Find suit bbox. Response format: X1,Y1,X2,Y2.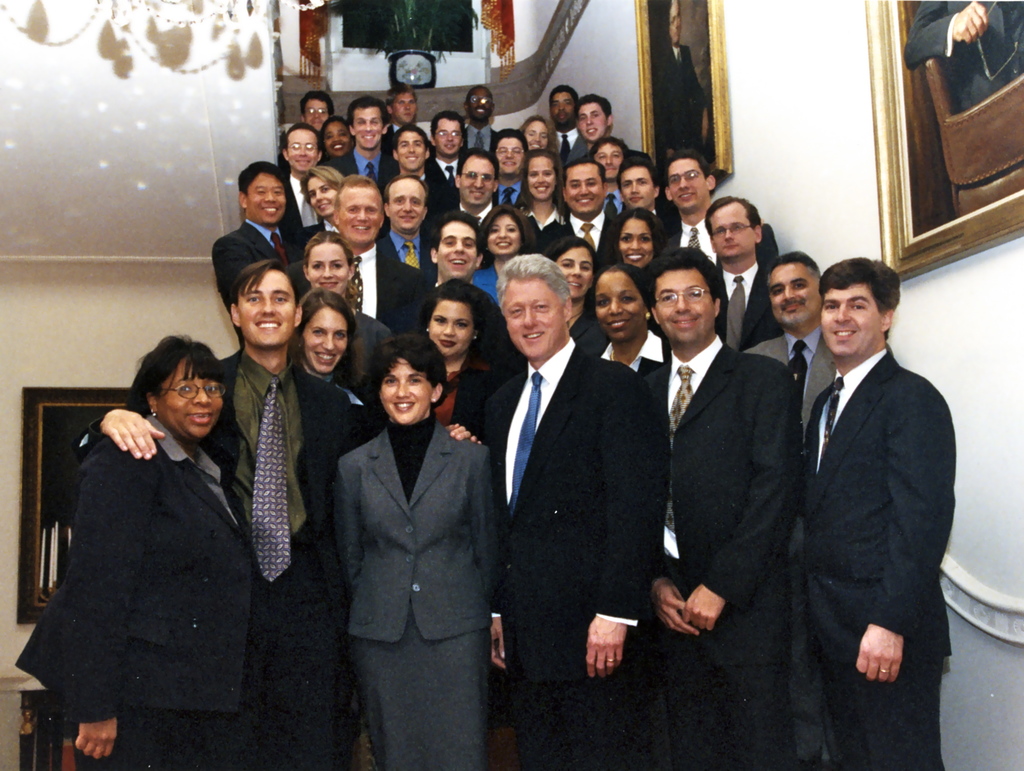
639,334,806,770.
